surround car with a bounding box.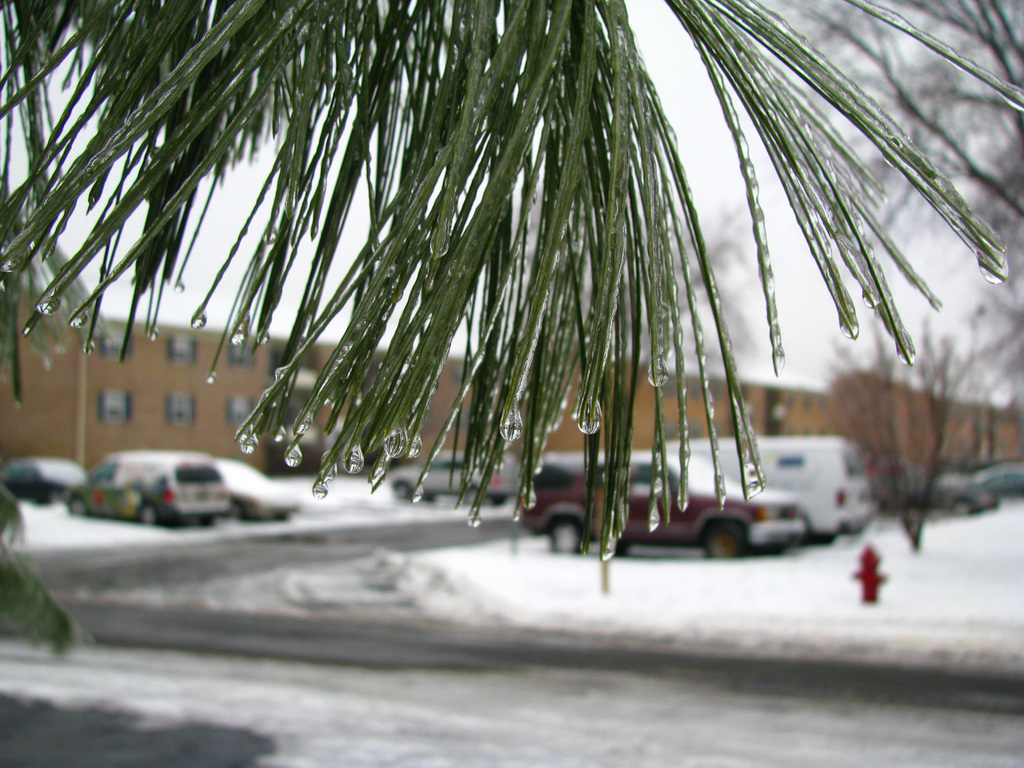
box(977, 465, 1023, 495).
